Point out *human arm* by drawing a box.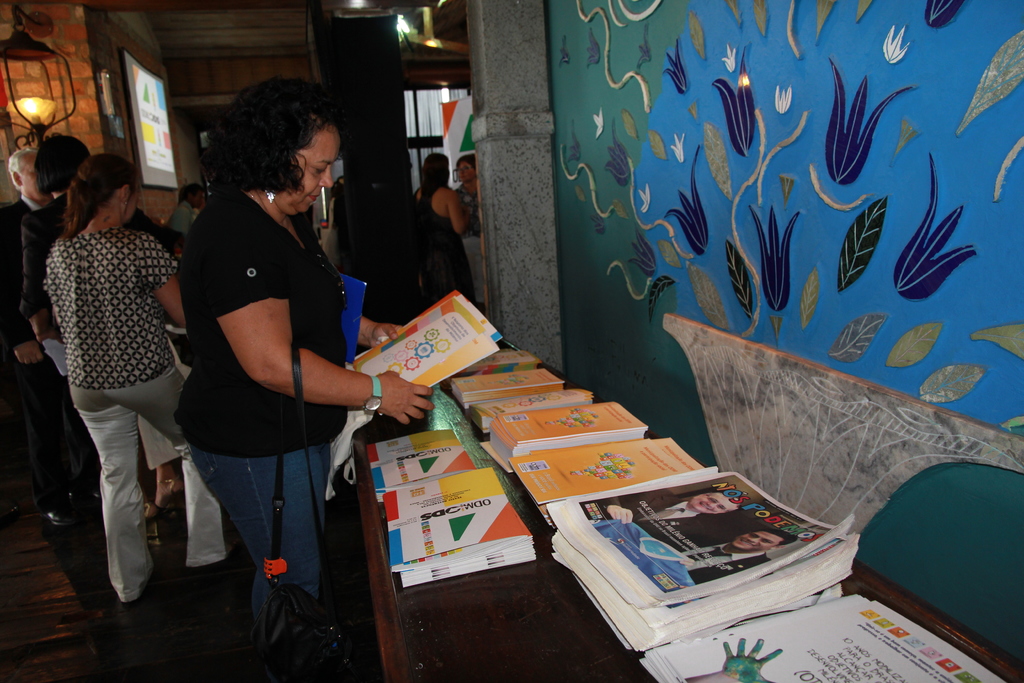
left=216, top=225, right=432, bottom=420.
